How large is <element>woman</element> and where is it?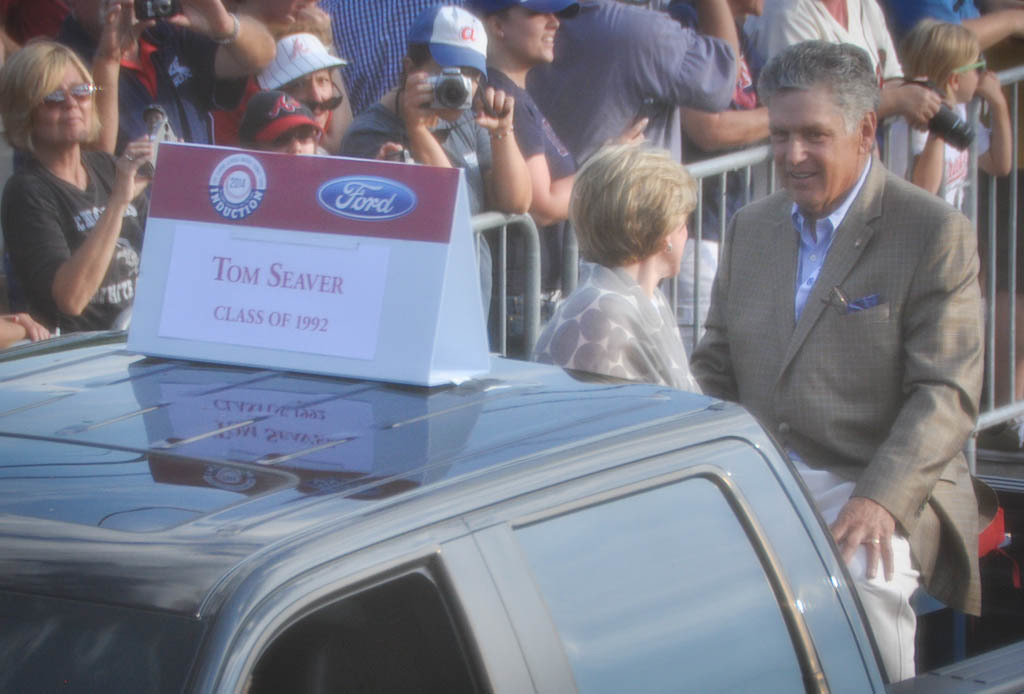
Bounding box: (left=461, top=0, right=649, bottom=360).
